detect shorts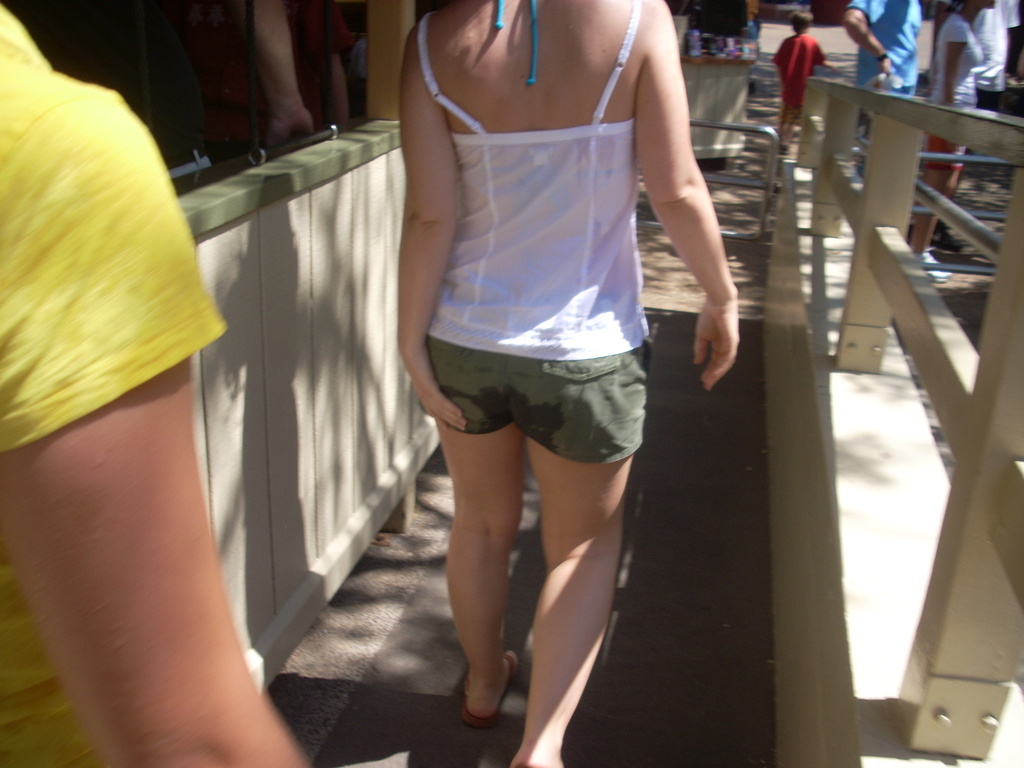
region(433, 340, 645, 463)
